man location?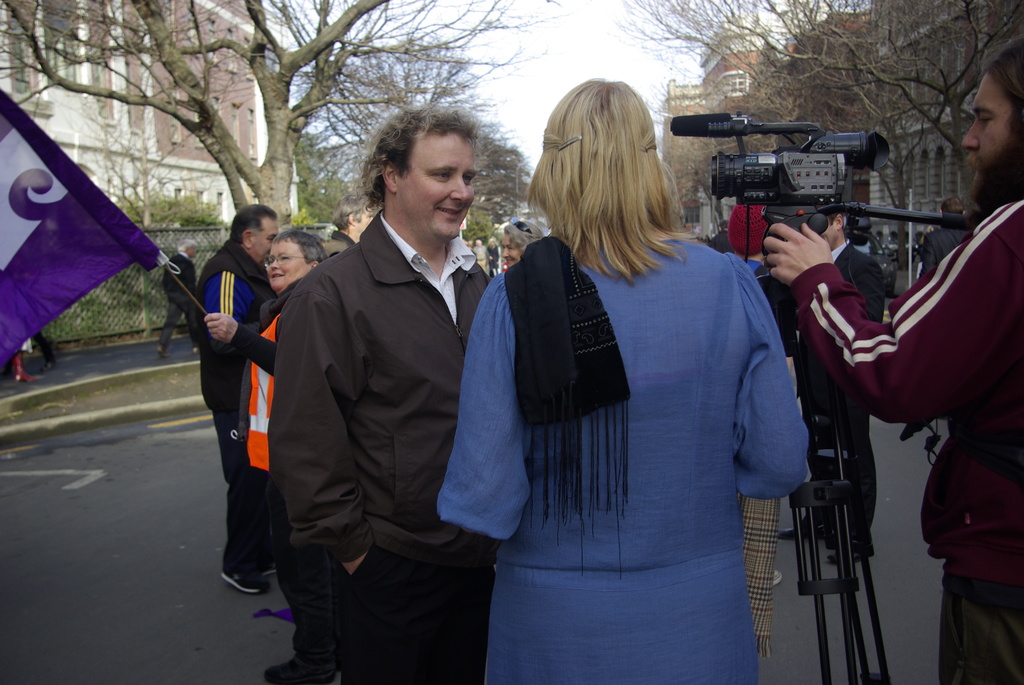
crop(779, 203, 884, 557)
